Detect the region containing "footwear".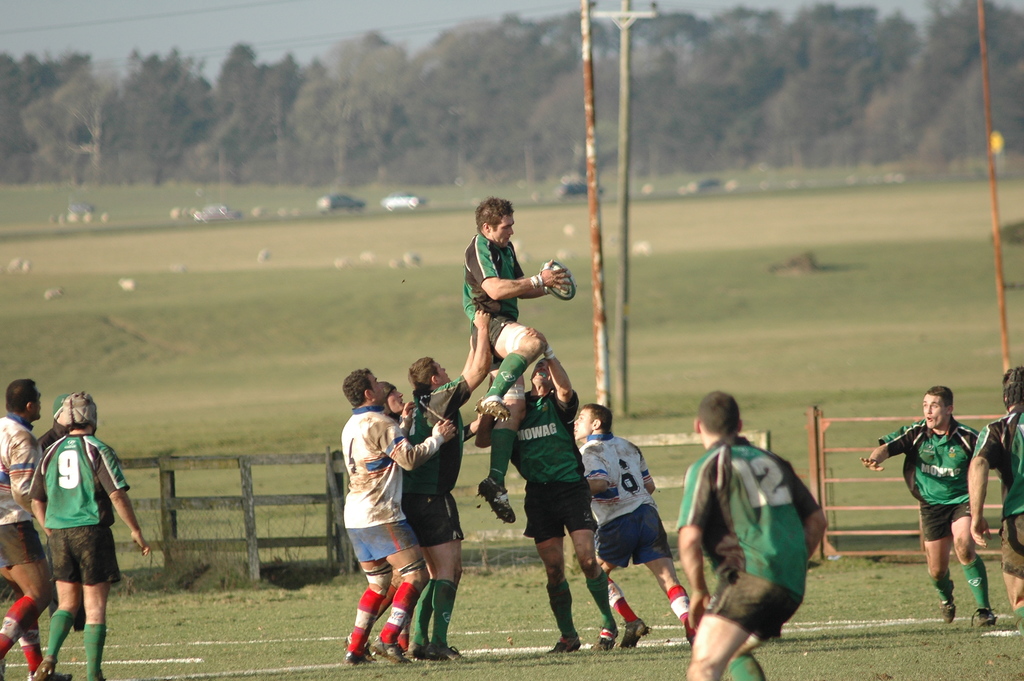
rect(472, 397, 511, 420).
